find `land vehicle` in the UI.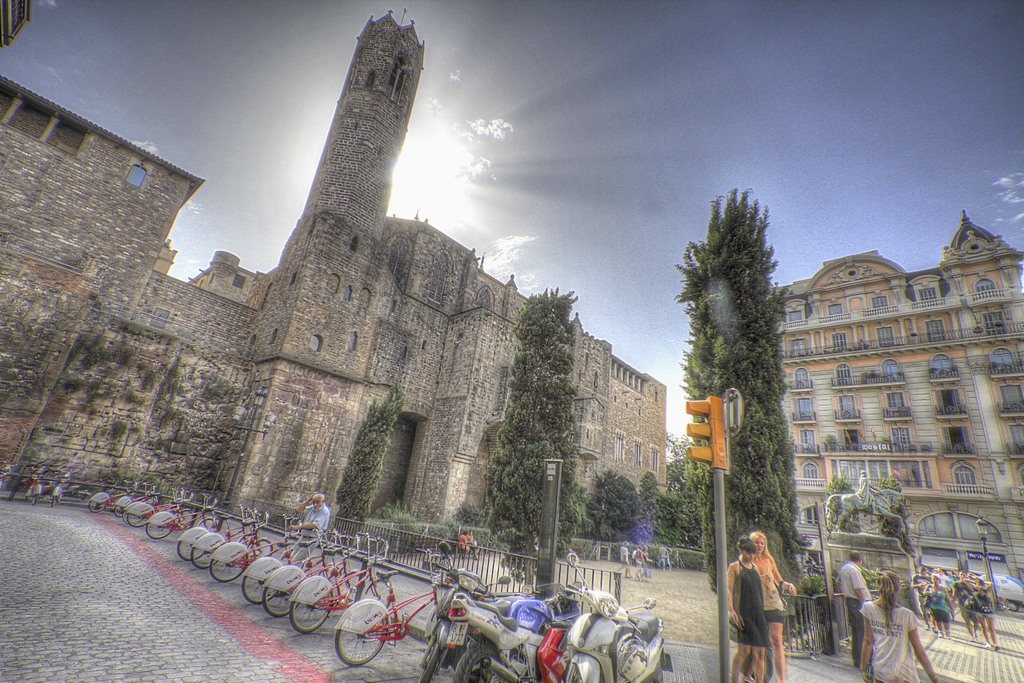
UI element at x1=26 y1=464 x2=51 y2=509.
